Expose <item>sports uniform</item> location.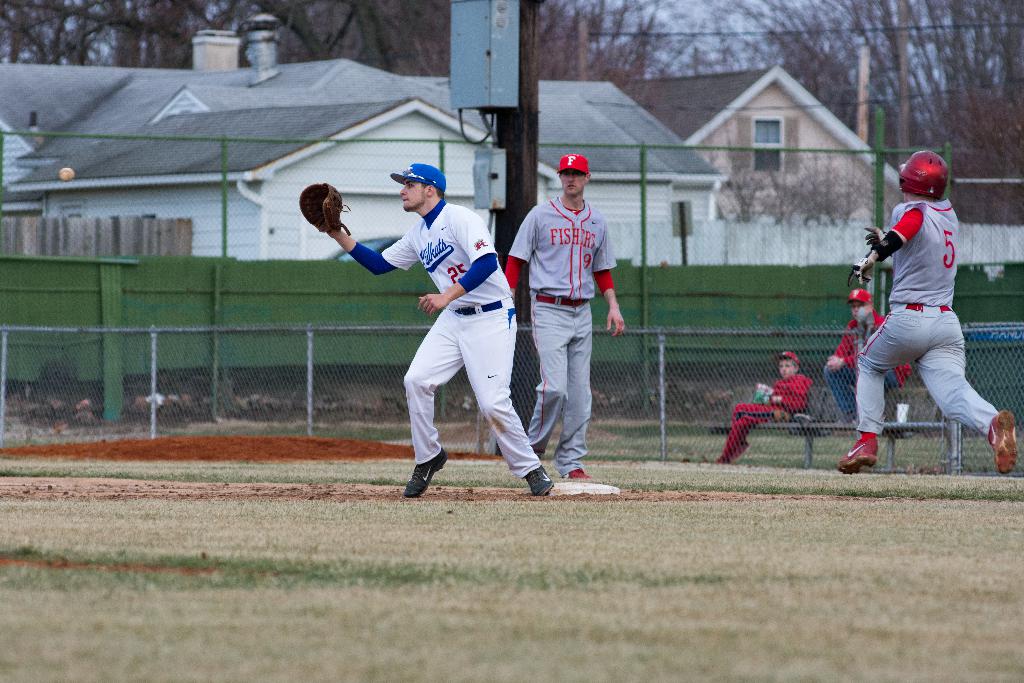
Exposed at (x1=346, y1=186, x2=547, y2=465).
